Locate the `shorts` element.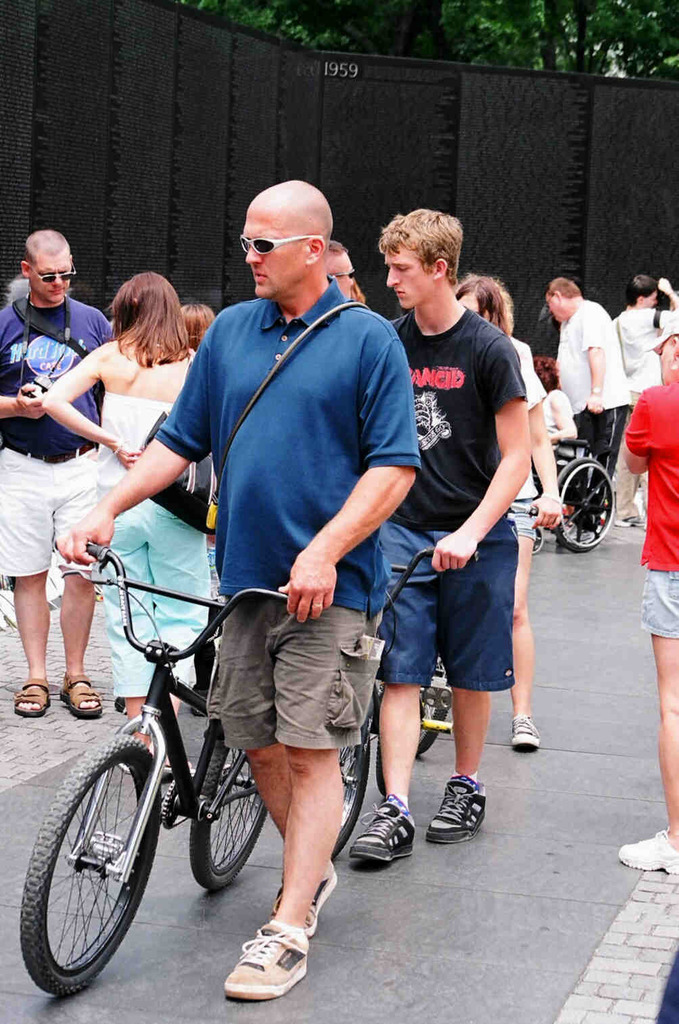
Element bbox: locate(381, 526, 521, 683).
